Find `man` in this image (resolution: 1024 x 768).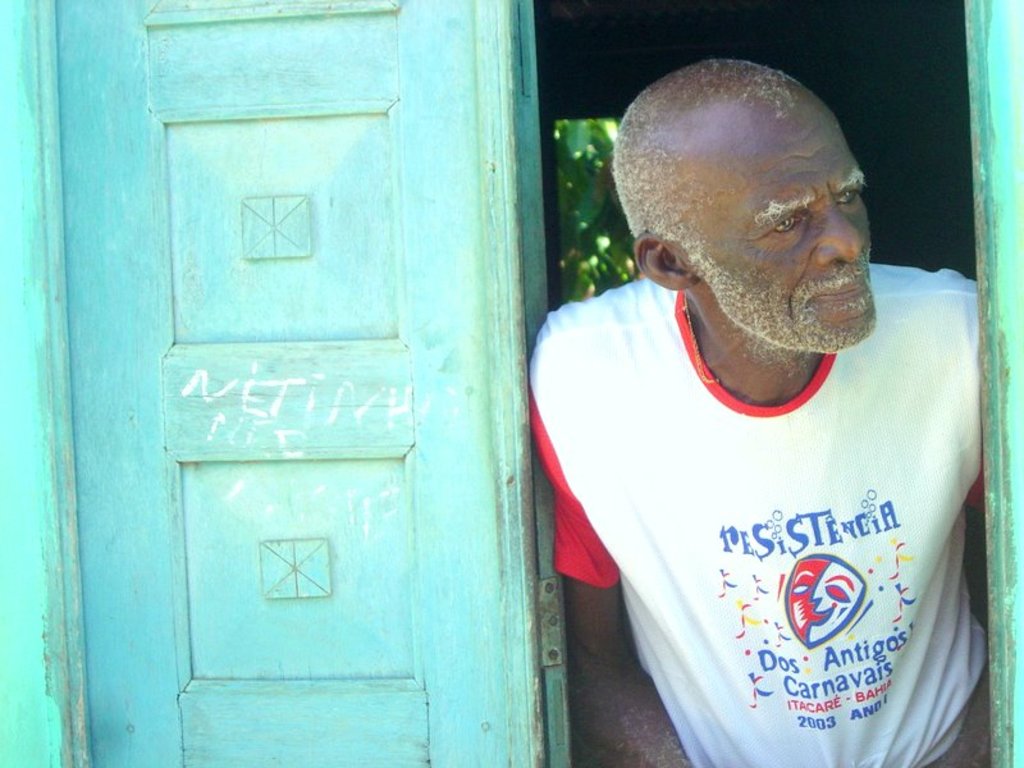
515, 44, 1018, 760.
